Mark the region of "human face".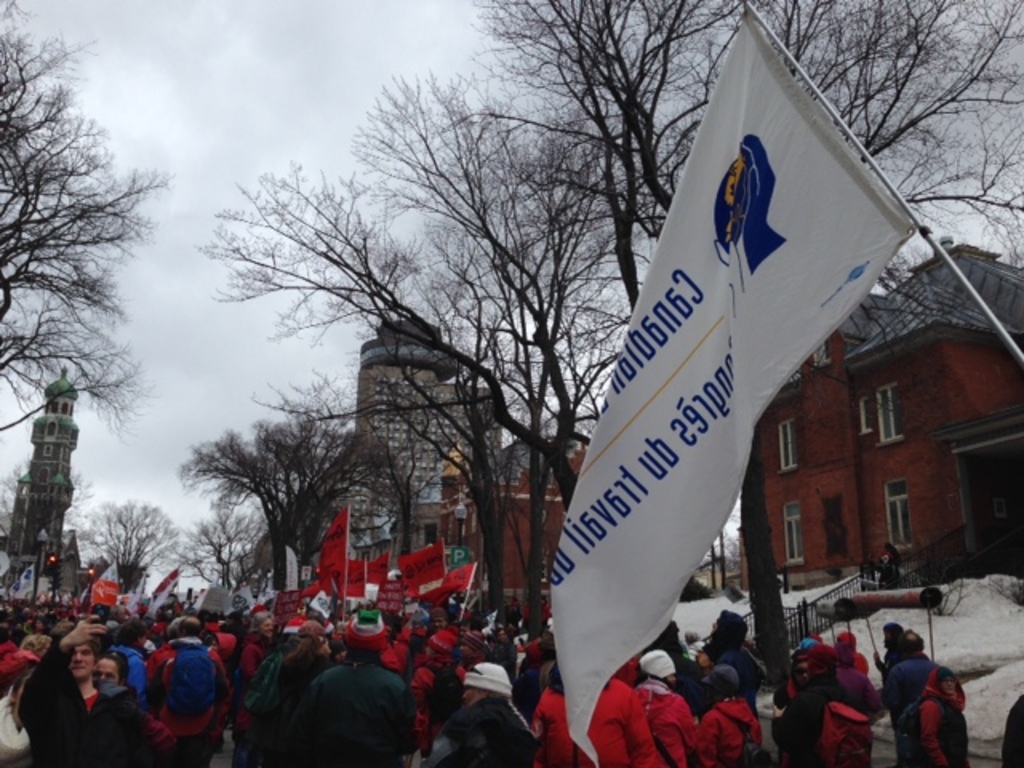
Region: bbox=(70, 648, 88, 677).
